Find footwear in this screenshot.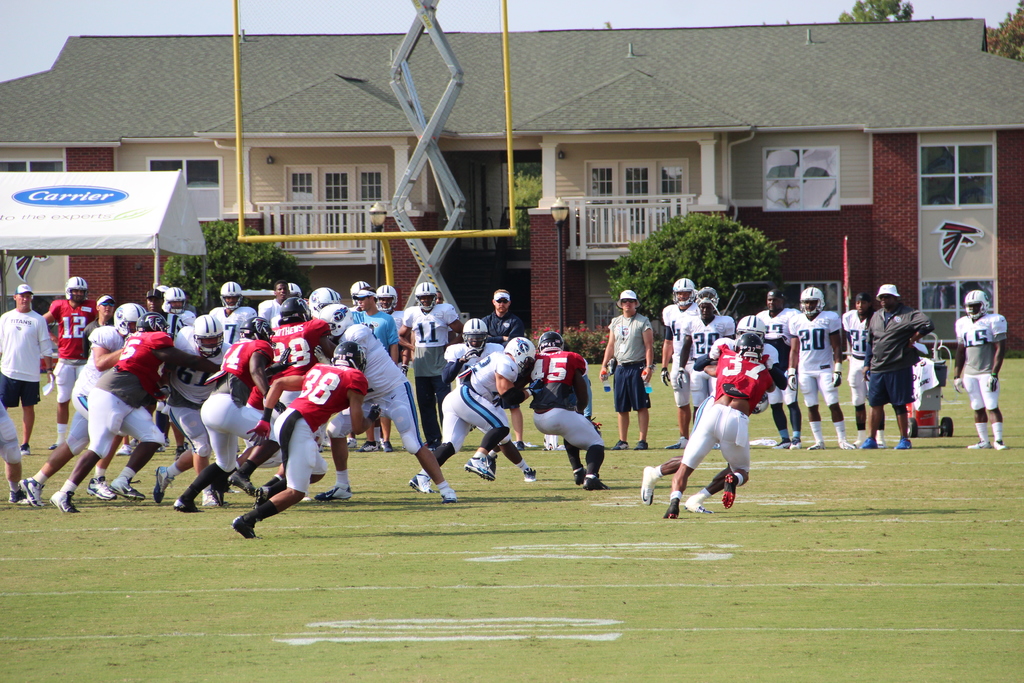
The bounding box for footwear is region(252, 486, 261, 508).
